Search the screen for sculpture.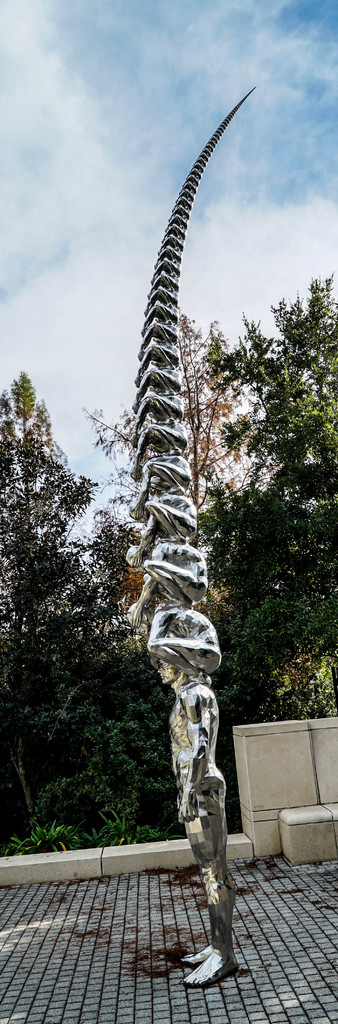
Found at detection(134, 417, 188, 456).
